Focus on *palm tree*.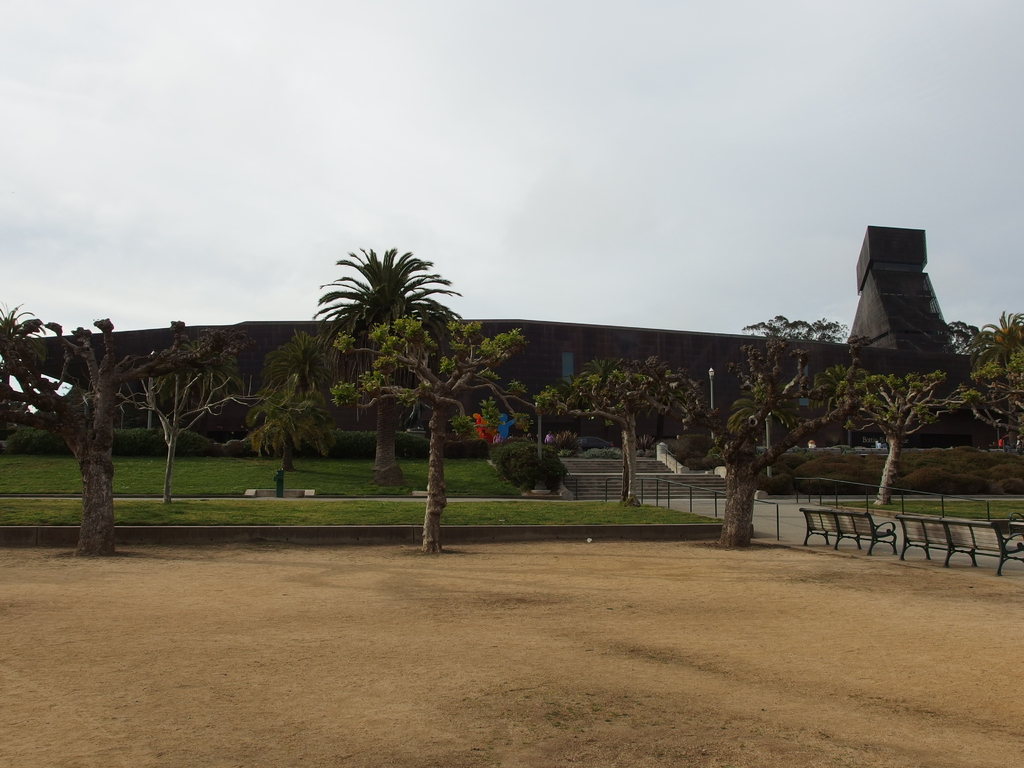
Focused at x1=508 y1=362 x2=677 y2=504.
